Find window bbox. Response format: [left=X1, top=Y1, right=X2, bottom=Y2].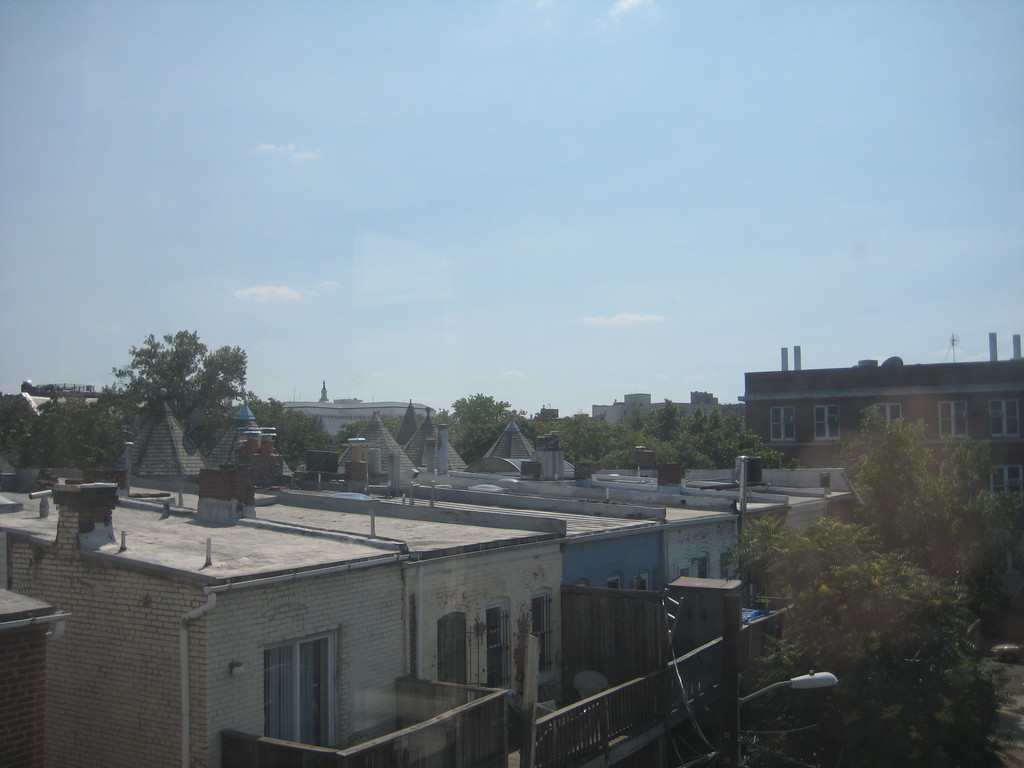
[left=531, top=590, right=551, bottom=673].
